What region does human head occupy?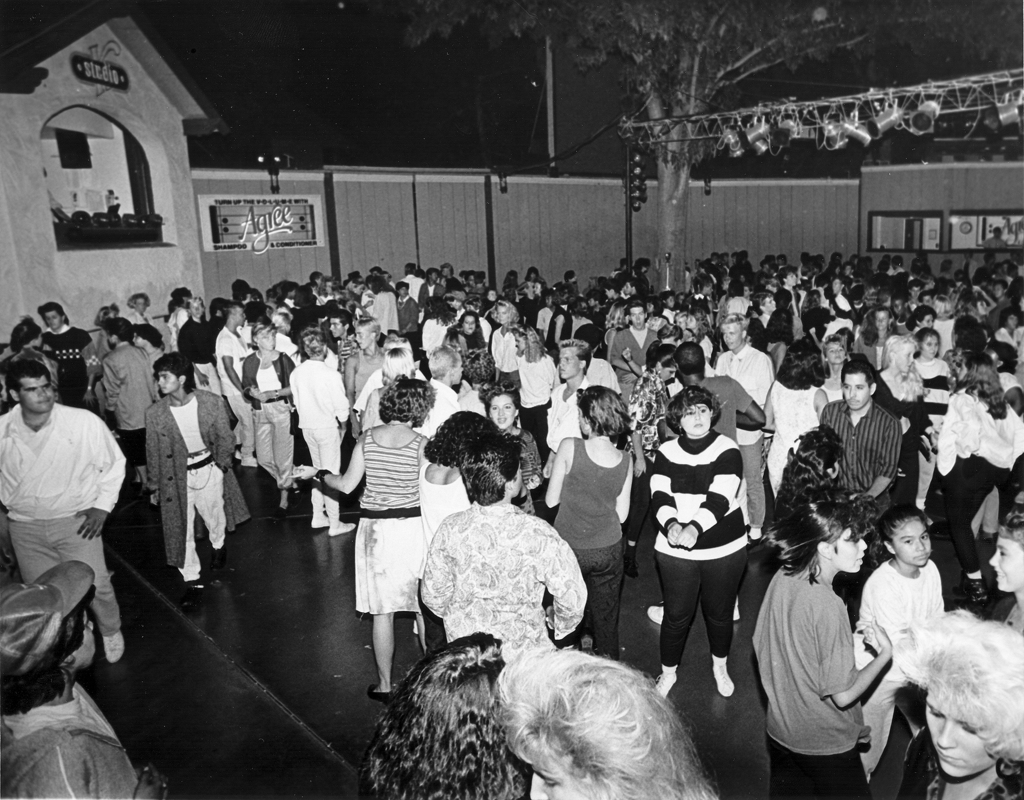
{"left": 347, "top": 280, "right": 365, "bottom": 293}.
